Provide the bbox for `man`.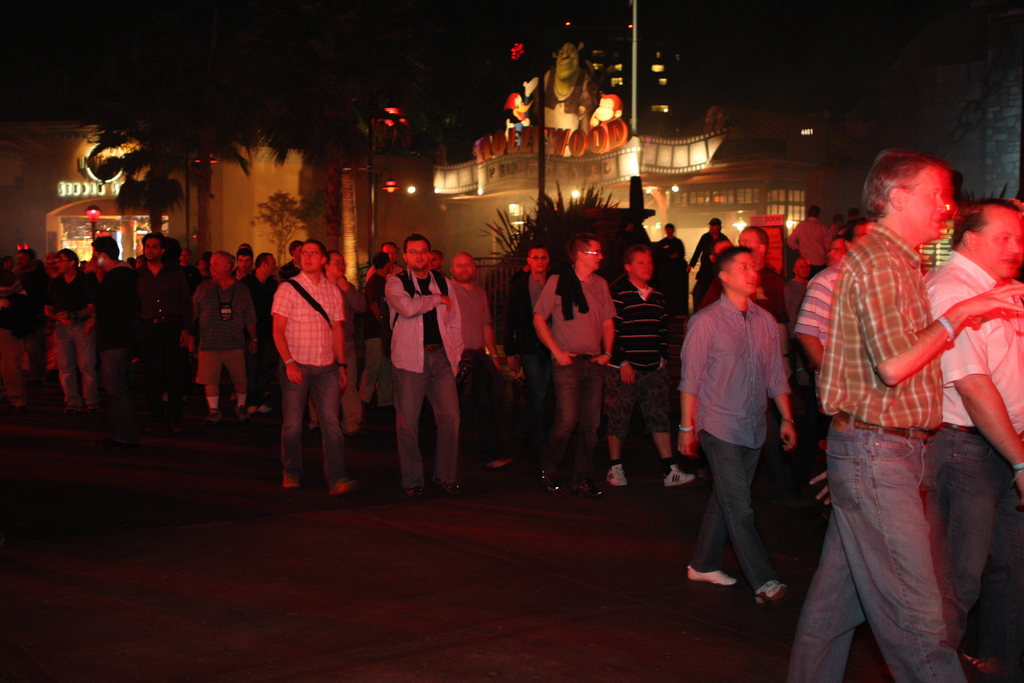
box=[653, 222, 687, 262].
